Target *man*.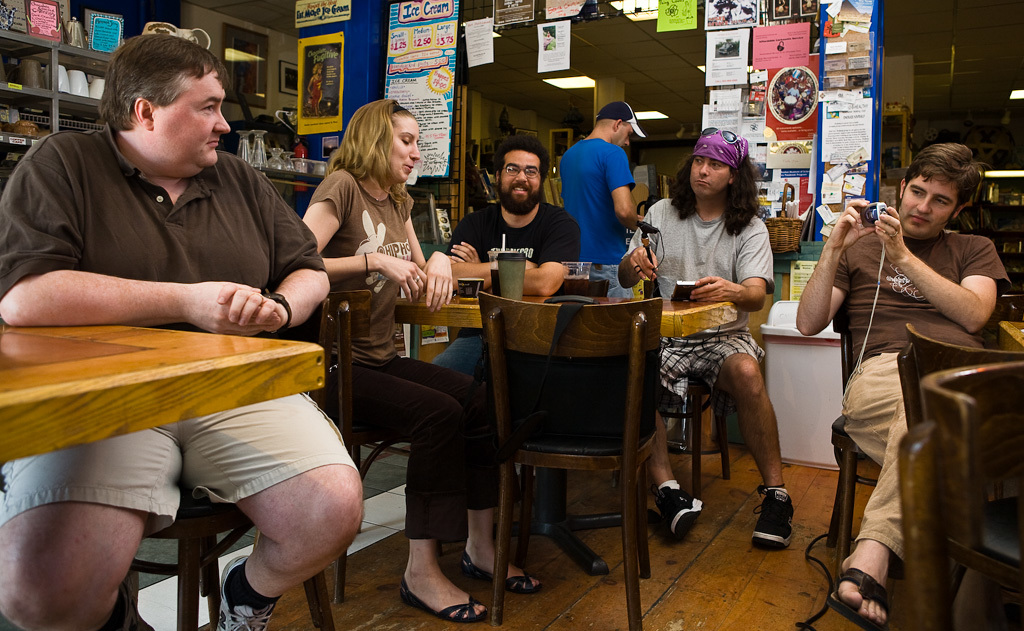
Target region: [left=618, top=127, right=799, bottom=547].
